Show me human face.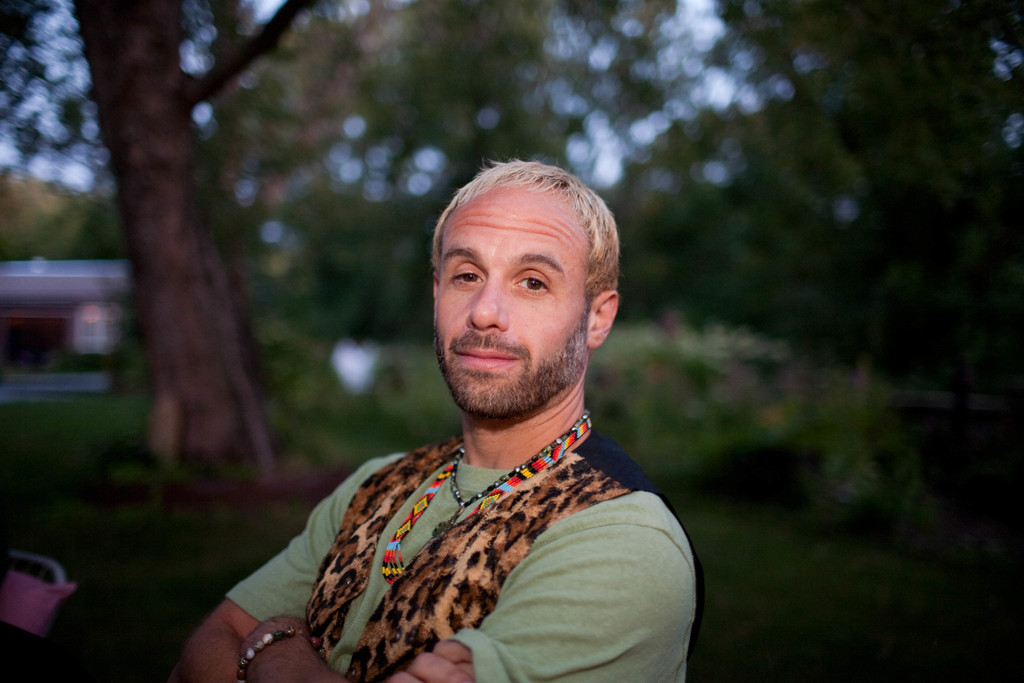
human face is here: locate(429, 173, 589, 420).
